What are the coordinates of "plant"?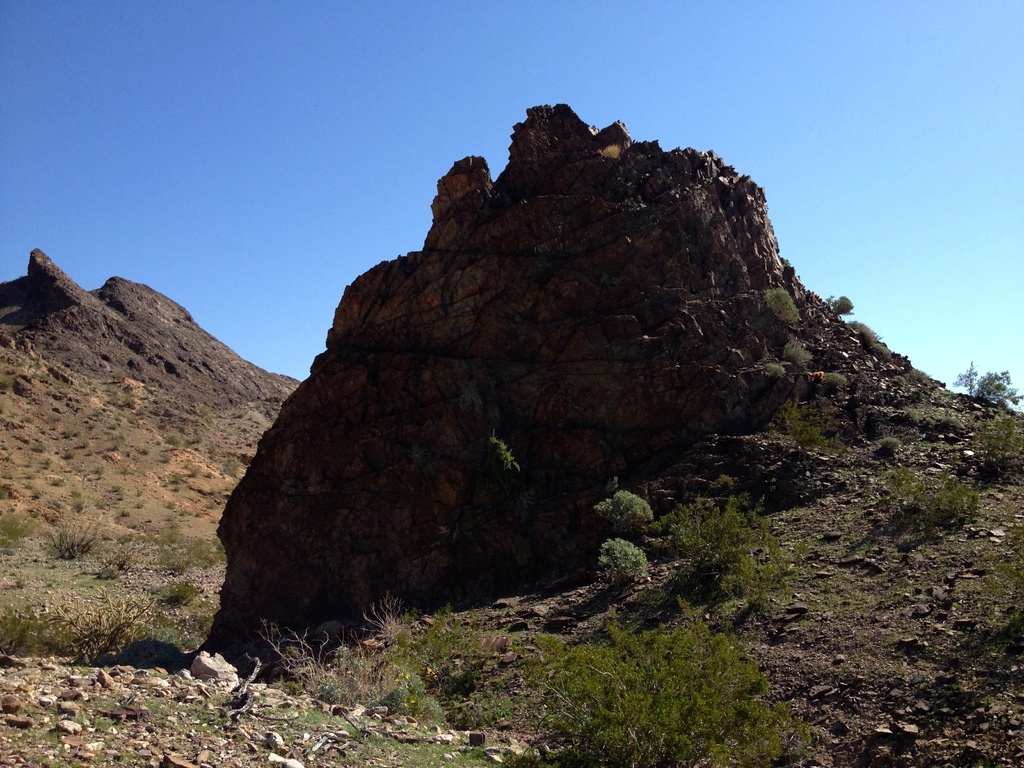
(253, 617, 380, 705).
